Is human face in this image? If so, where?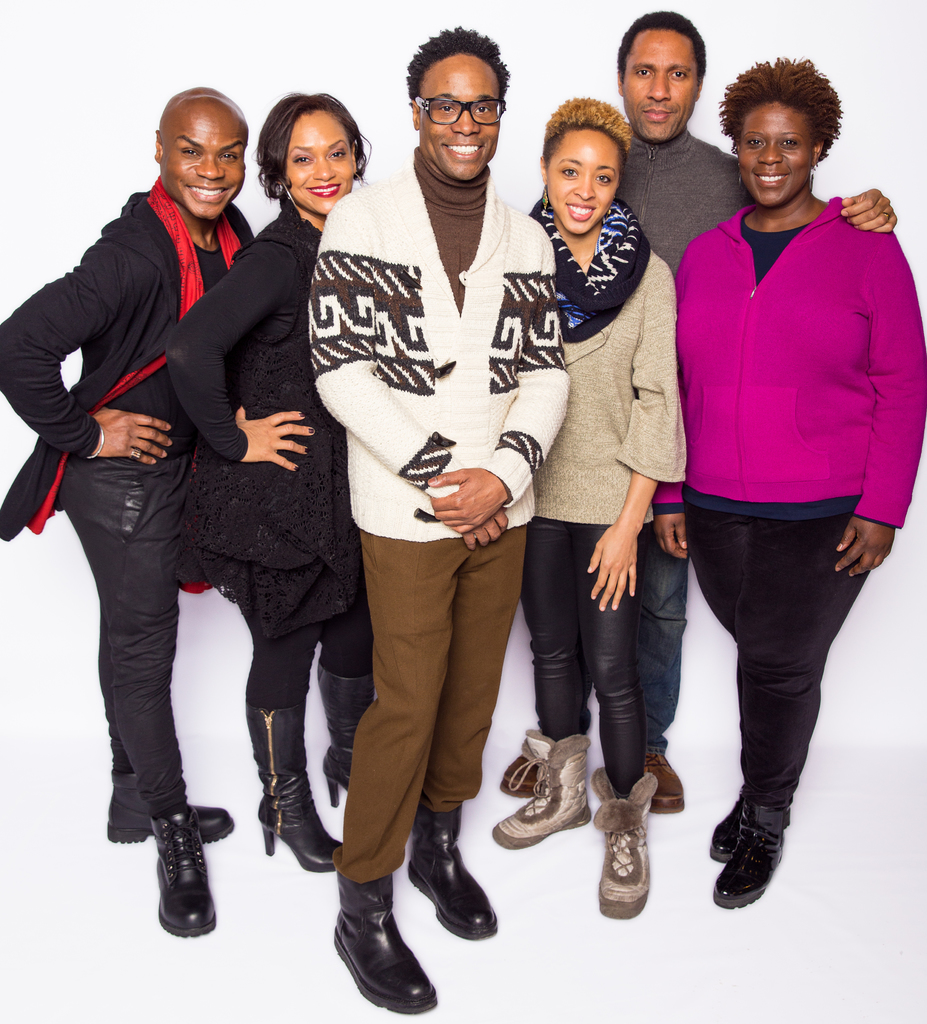
Yes, at select_region(620, 28, 699, 141).
